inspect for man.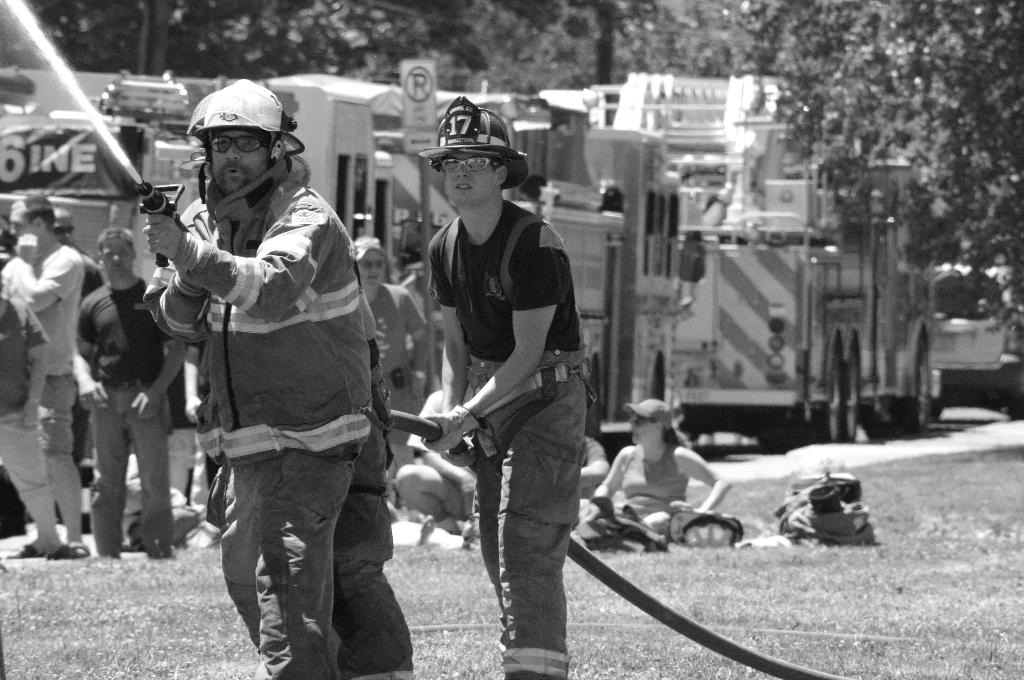
Inspection: bbox(4, 193, 83, 553).
